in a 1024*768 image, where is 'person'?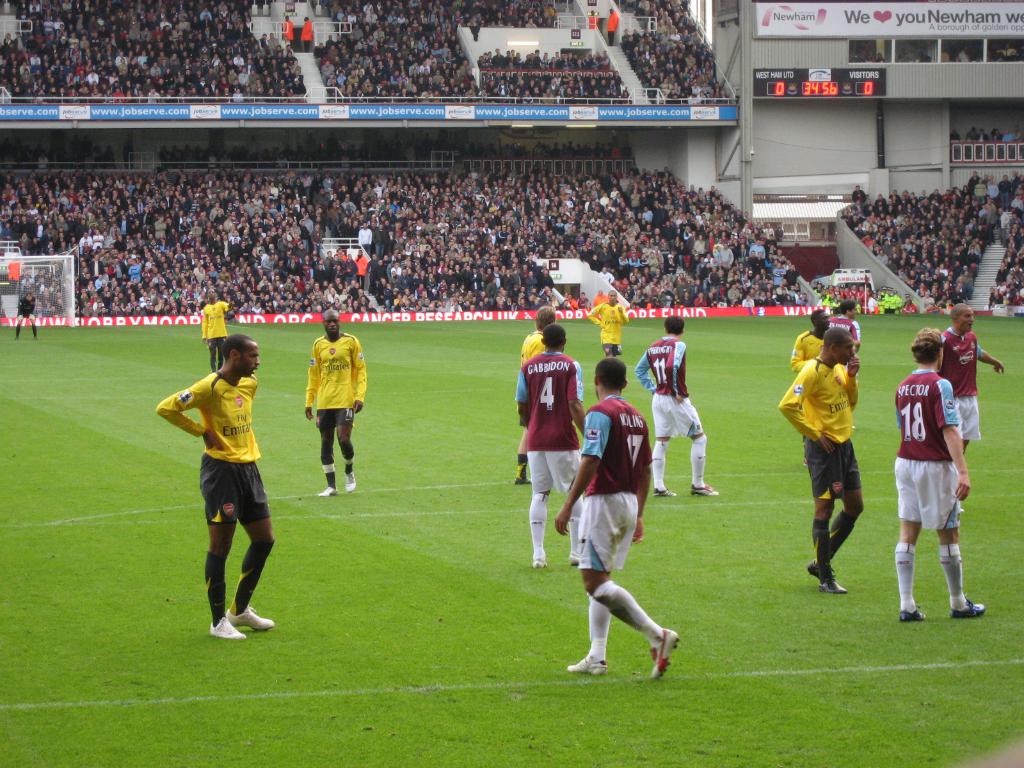
[x1=514, y1=305, x2=557, y2=486].
